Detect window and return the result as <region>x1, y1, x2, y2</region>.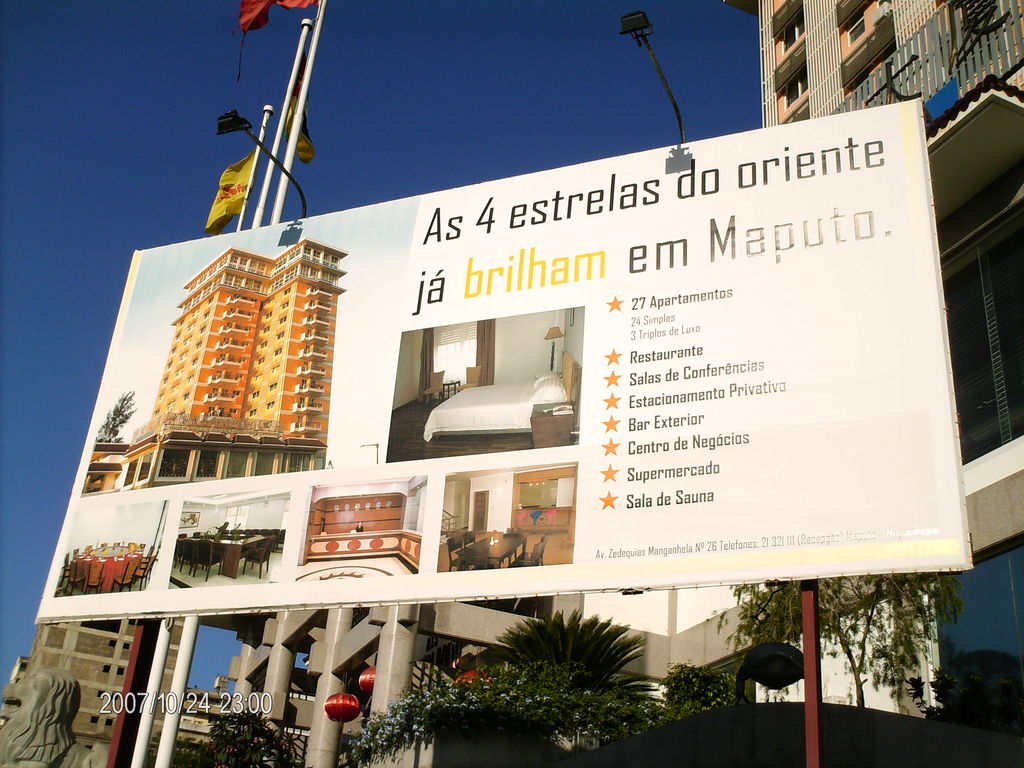
<region>106, 638, 130, 651</region>.
